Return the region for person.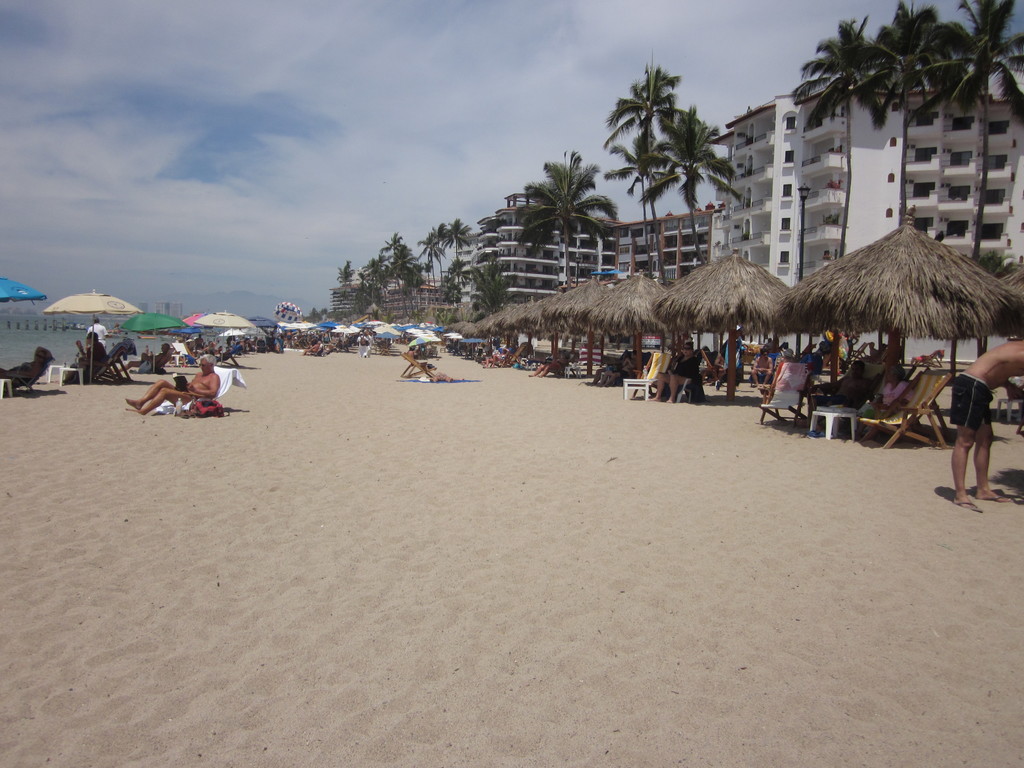
{"left": 0, "top": 344, "right": 58, "bottom": 390}.
